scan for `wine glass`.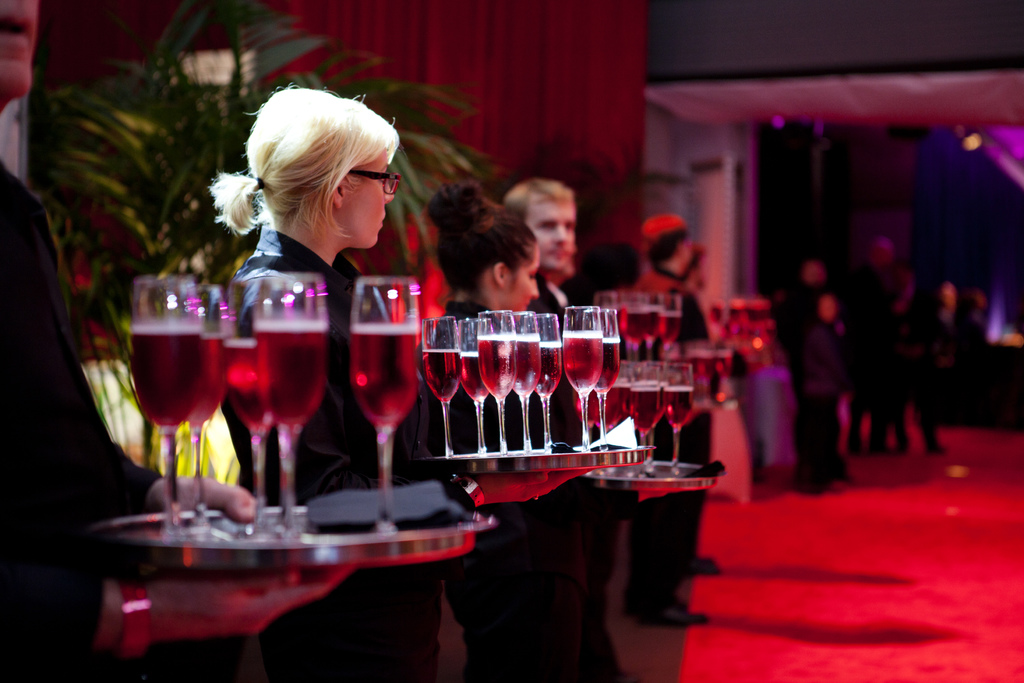
Scan result: [183,283,229,527].
